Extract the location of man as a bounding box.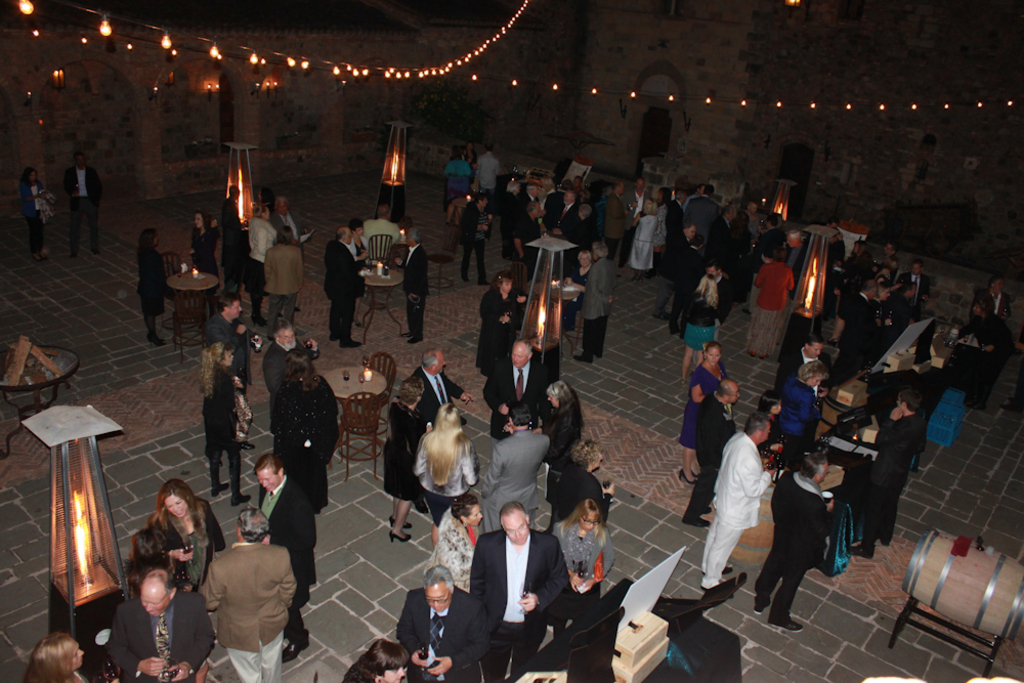
pyautogui.locateOnScreen(467, 504, 572, 682).
